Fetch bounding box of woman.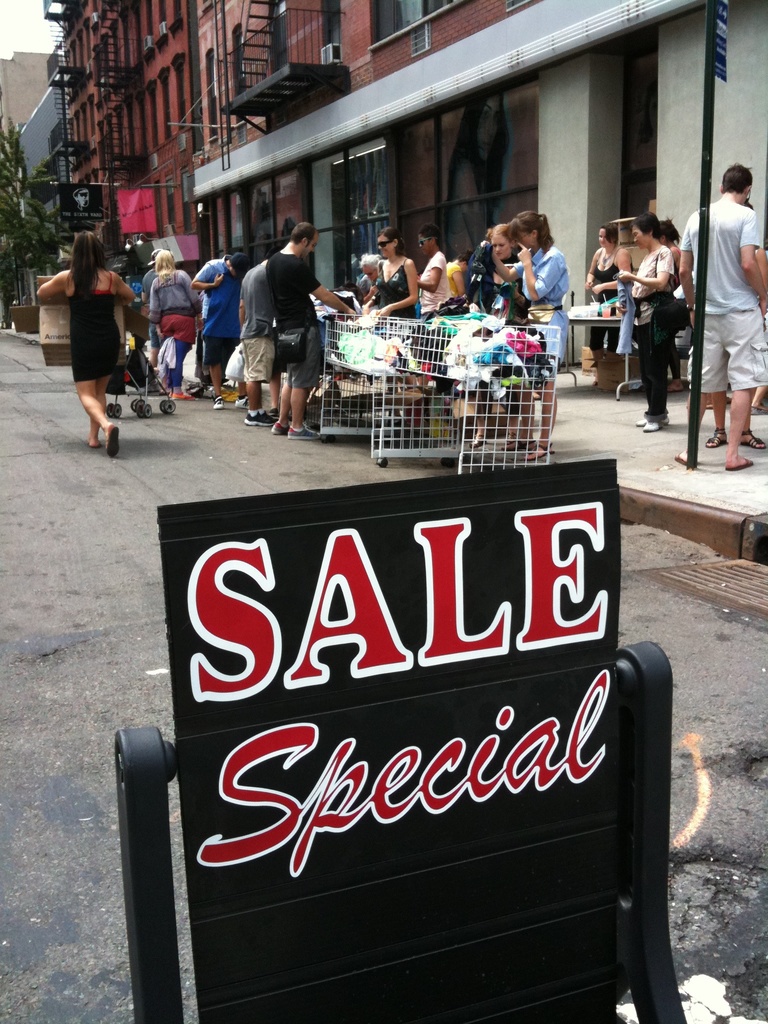
Bbox: [x1=367, y1=235, x2=431, y2=324].
